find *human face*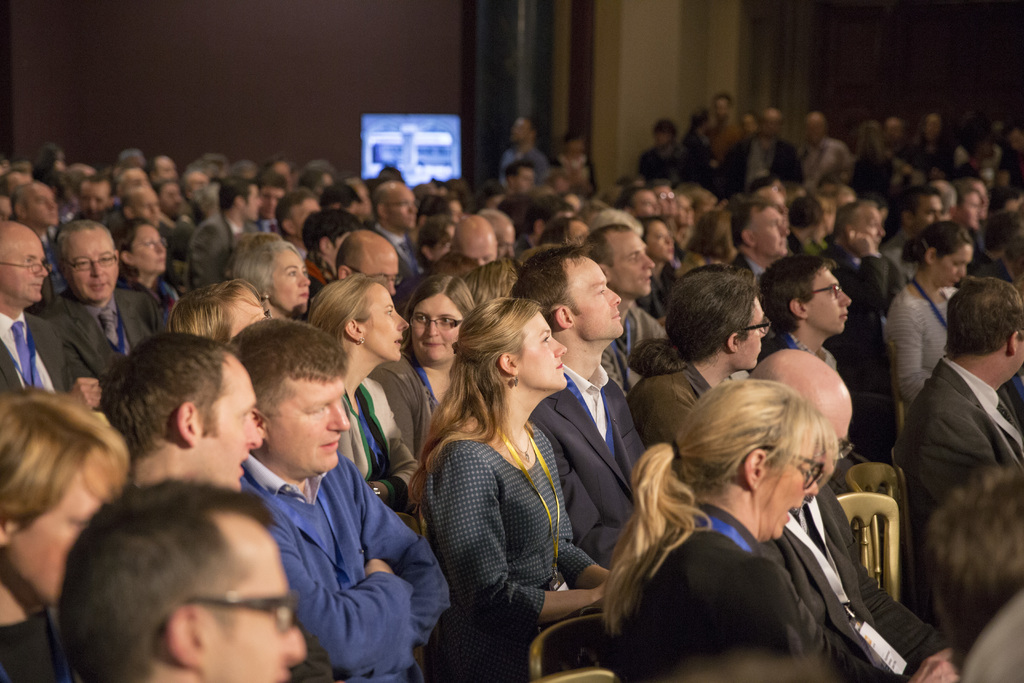
crop(359, 289, 408, 364)
